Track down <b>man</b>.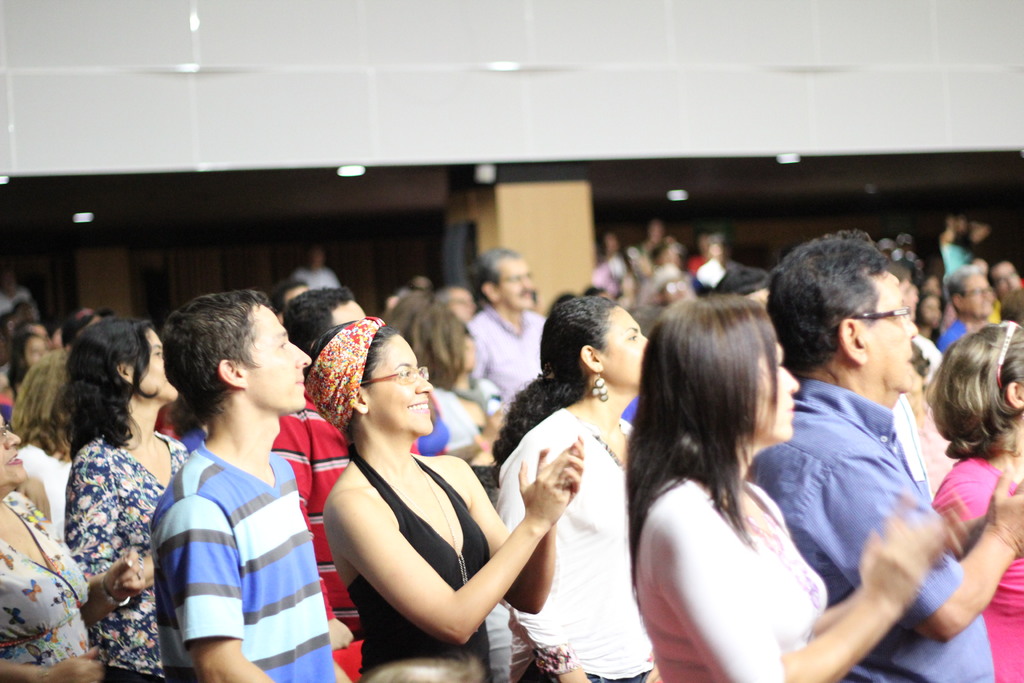
Tracked to locate(938, 266, 1007, 362).
